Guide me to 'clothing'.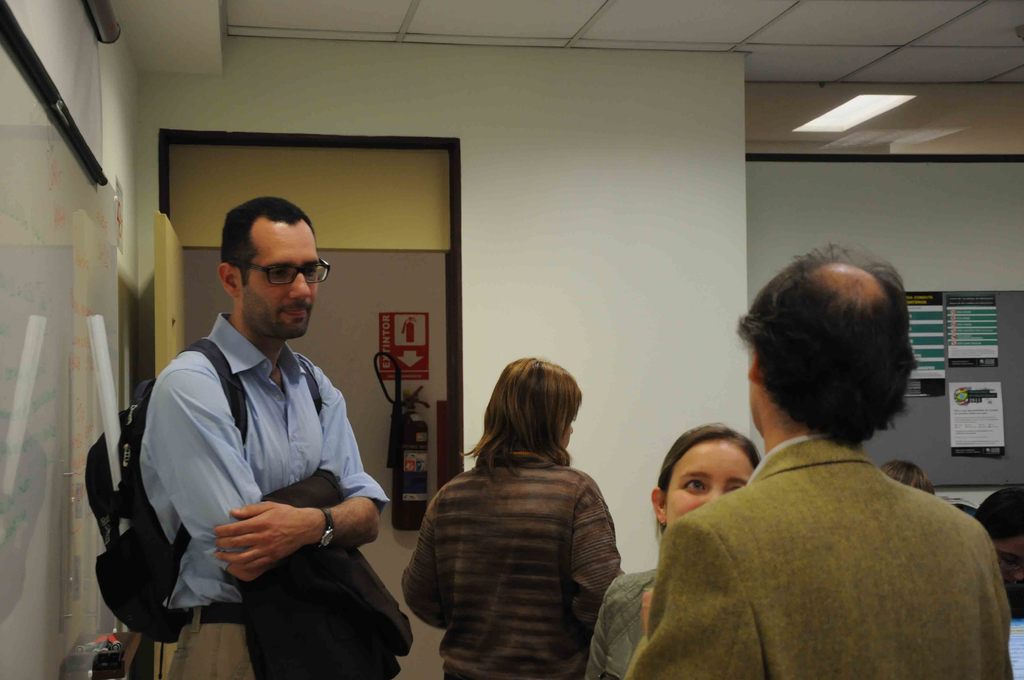
Guidance: 140:306:397:679.
